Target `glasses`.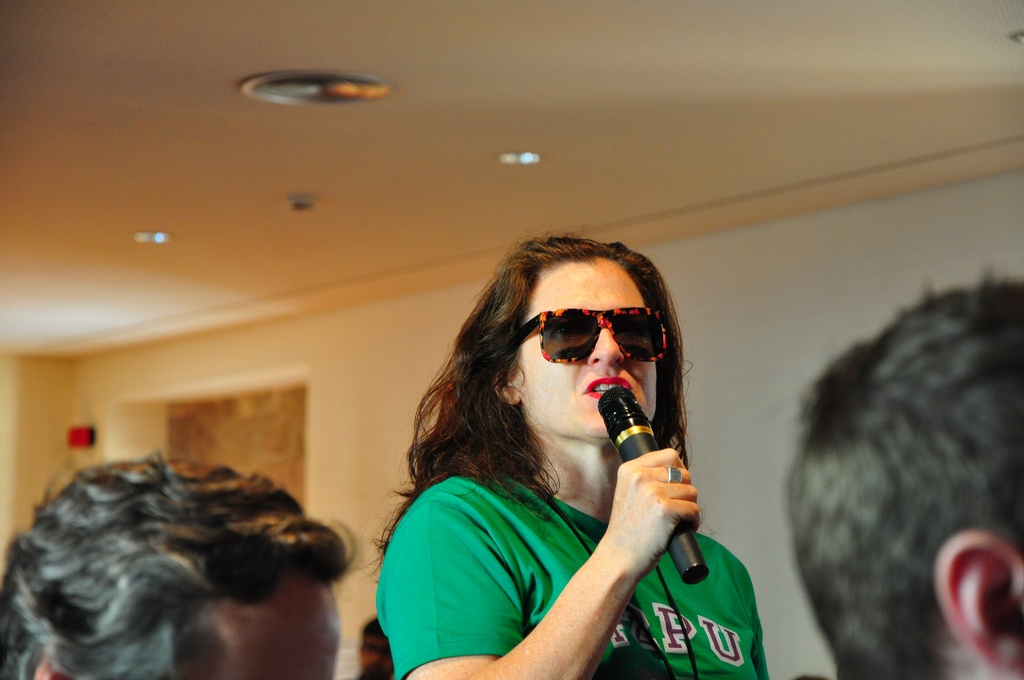
Target region: <bbox>500, 307, 668, 372</bbox>.
